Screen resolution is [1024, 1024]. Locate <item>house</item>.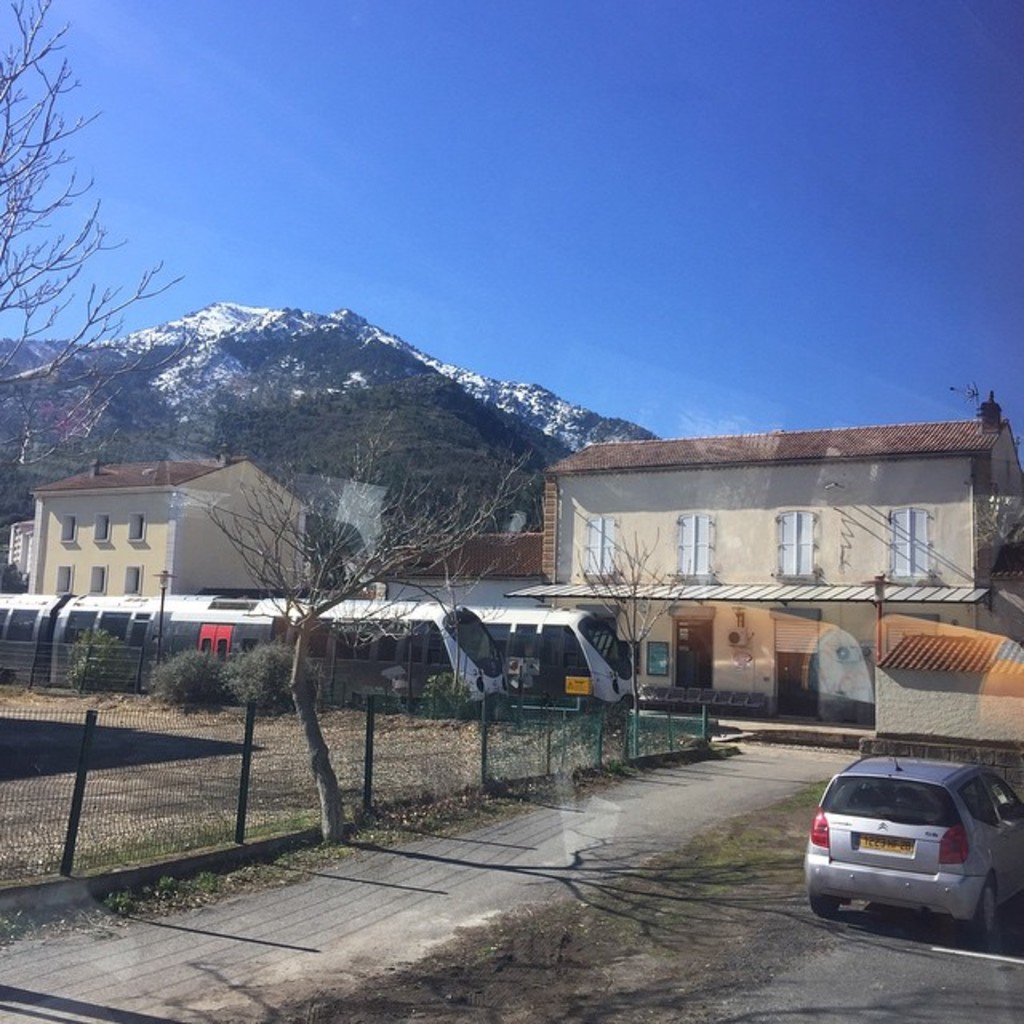
region(504, 578, 1022, 714).
